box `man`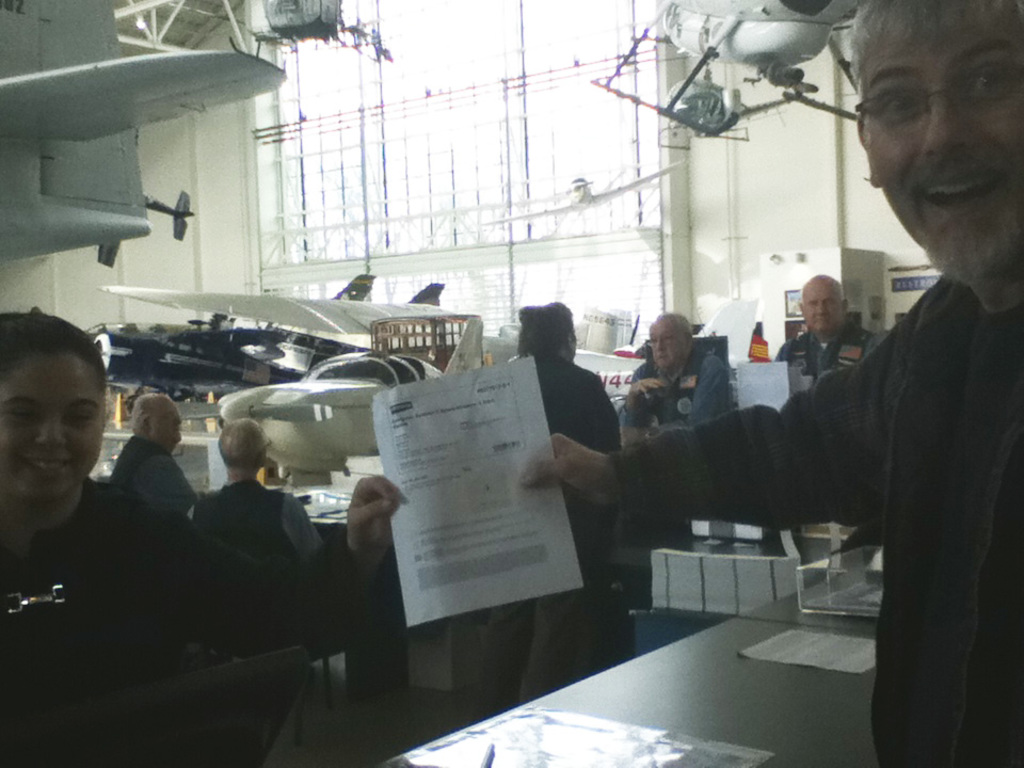
[109,394,204,527]
